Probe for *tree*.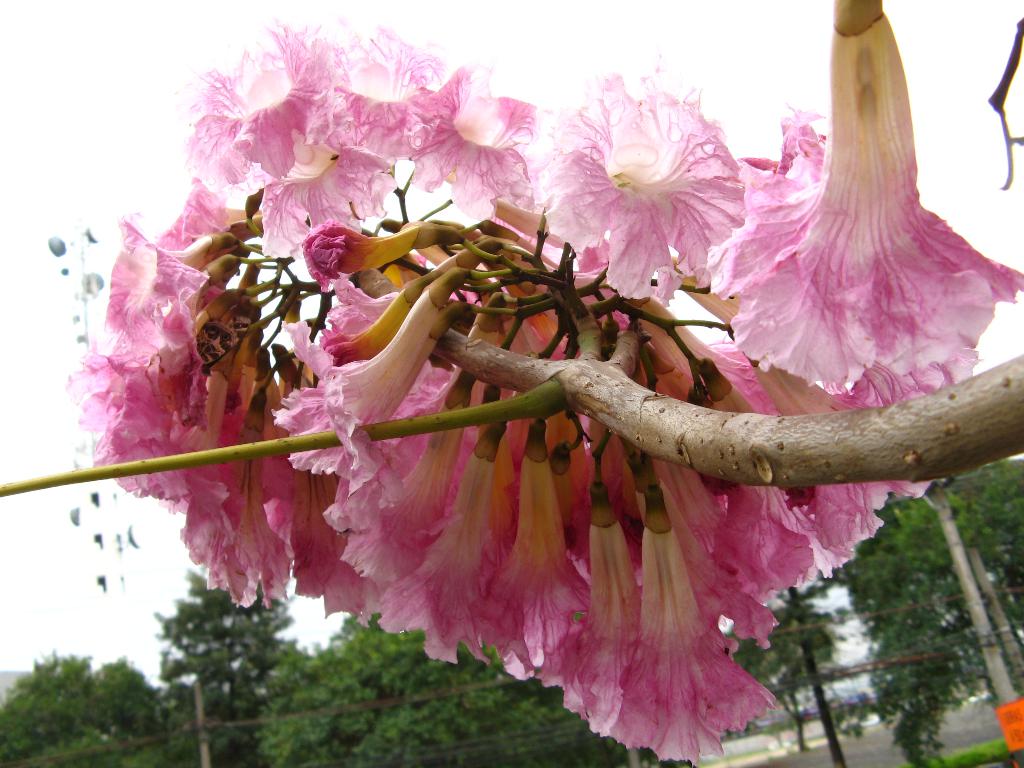
Probe result: [left=0, top=646, right=185, bottom=767].
